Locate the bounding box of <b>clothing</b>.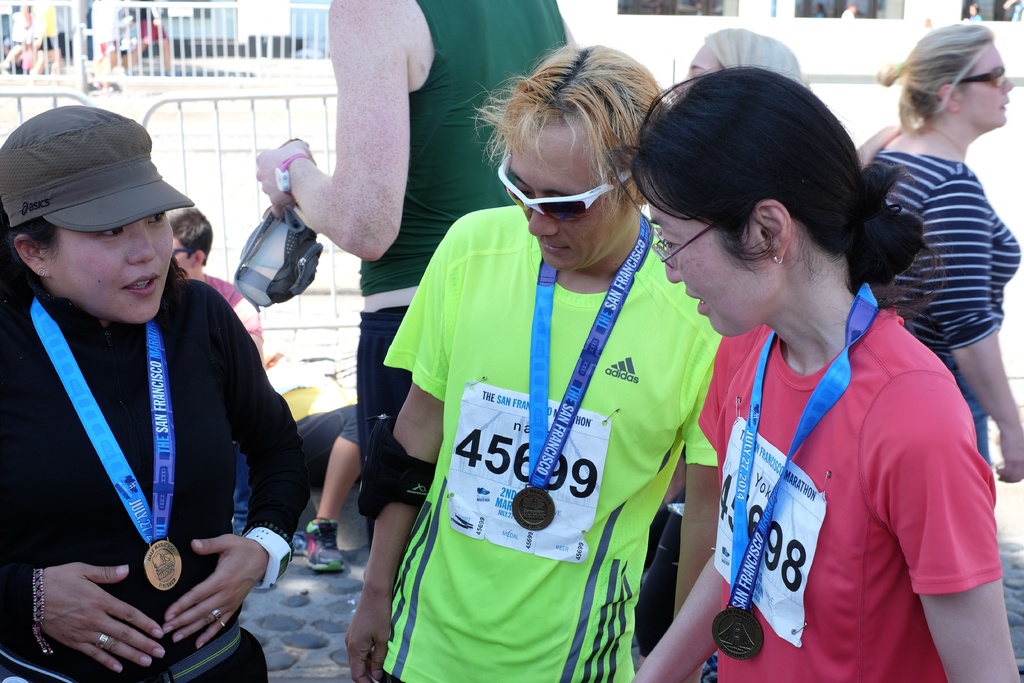
Bounding box: region(90, 0, 121, 53).
